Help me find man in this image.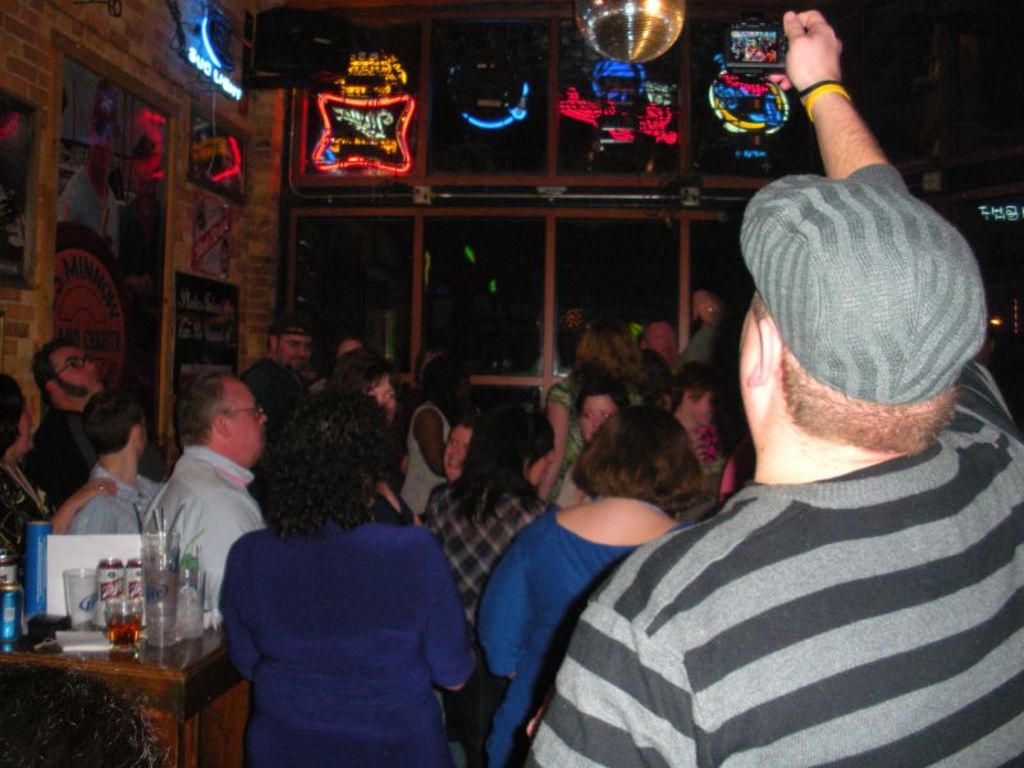
Found it: bbox=[156, 372, 262, 621].
